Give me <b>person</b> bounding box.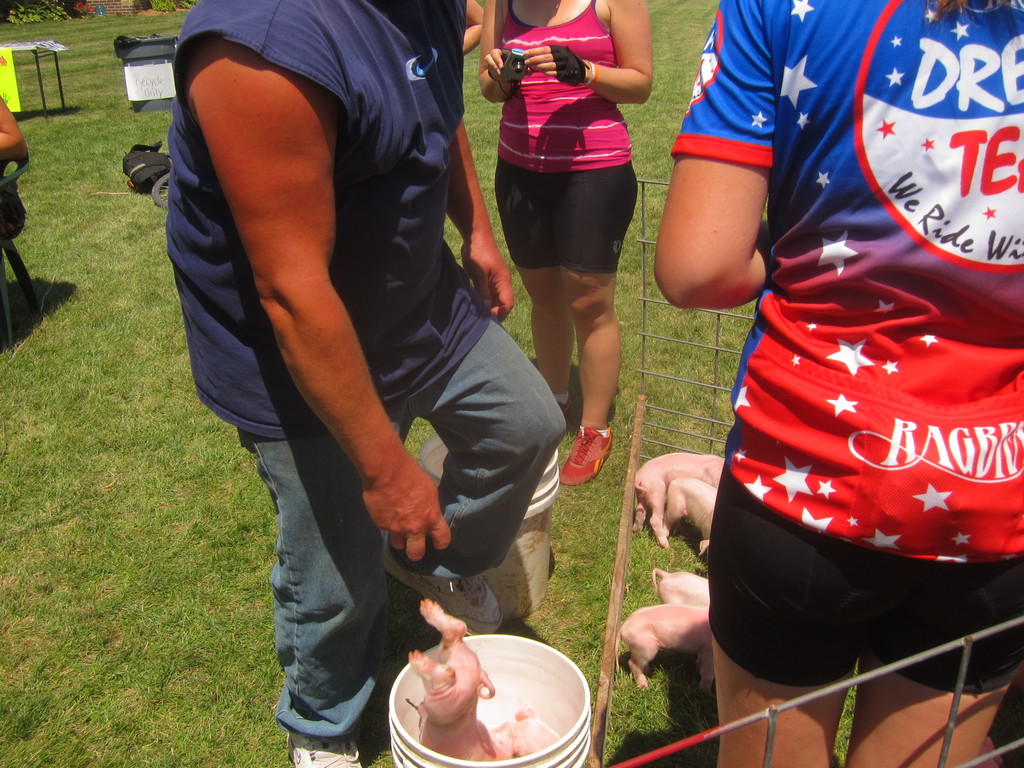
bbox(0, 95, 34, 195).
